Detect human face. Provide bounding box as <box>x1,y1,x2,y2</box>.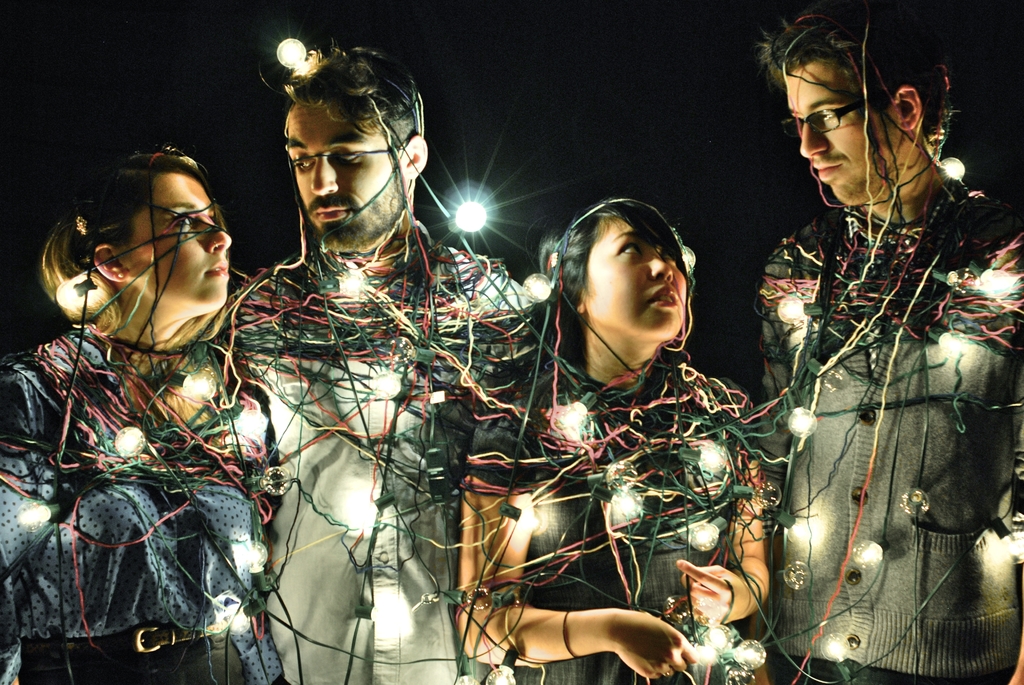
<box>122,172,232,306</box>.
